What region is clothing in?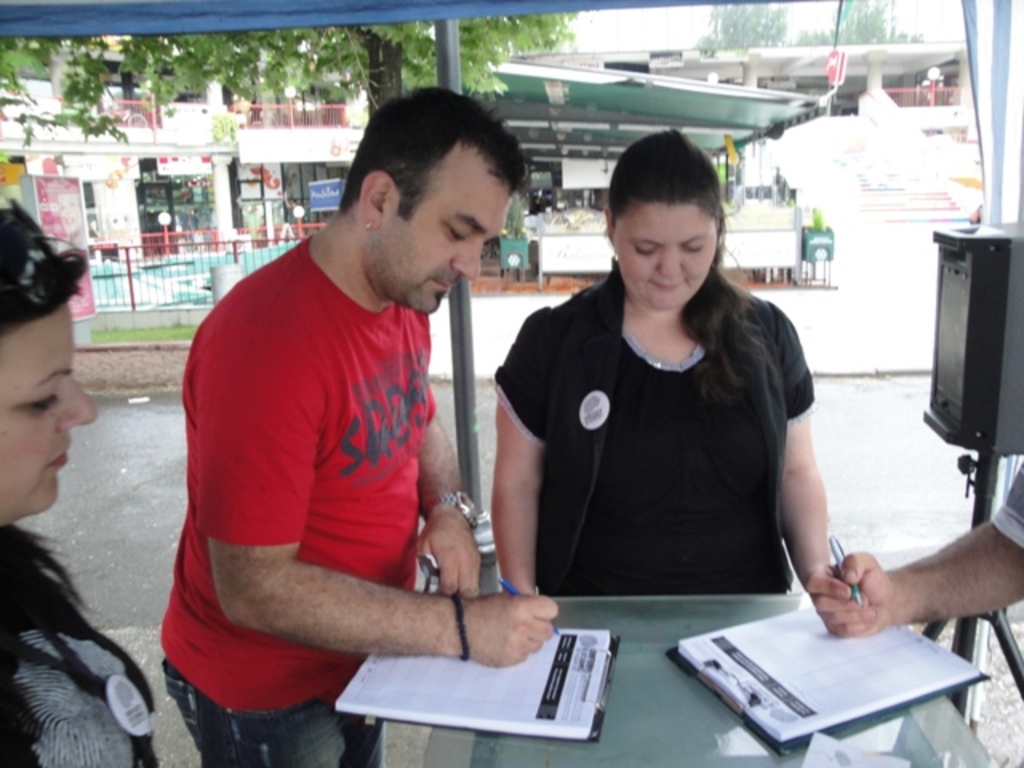
[x1=0, y1=573, x2=160, y2=766].
